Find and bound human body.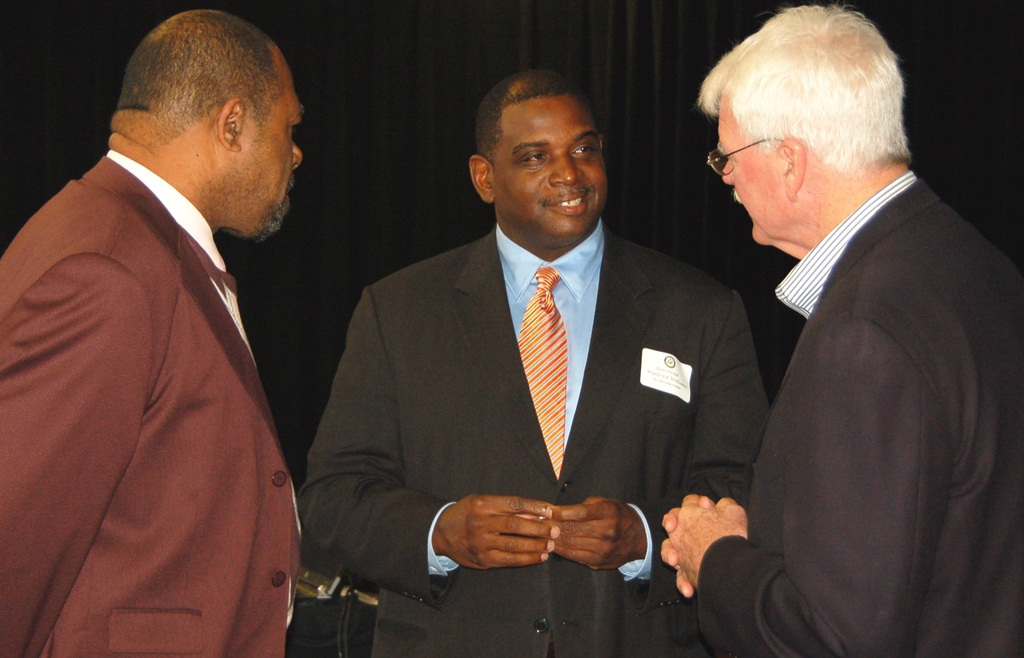
Bound: <bbox>294, 64, 768, 657</bbox>.
